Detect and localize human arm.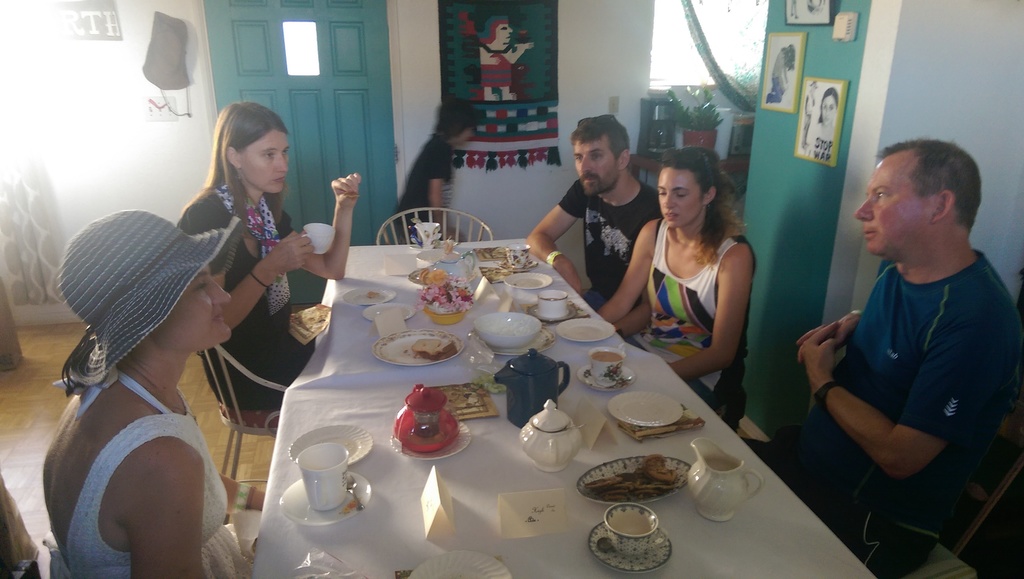
Localized at {"x1": 221, "y1": 469, "x2": 269, "y2": 515}.
